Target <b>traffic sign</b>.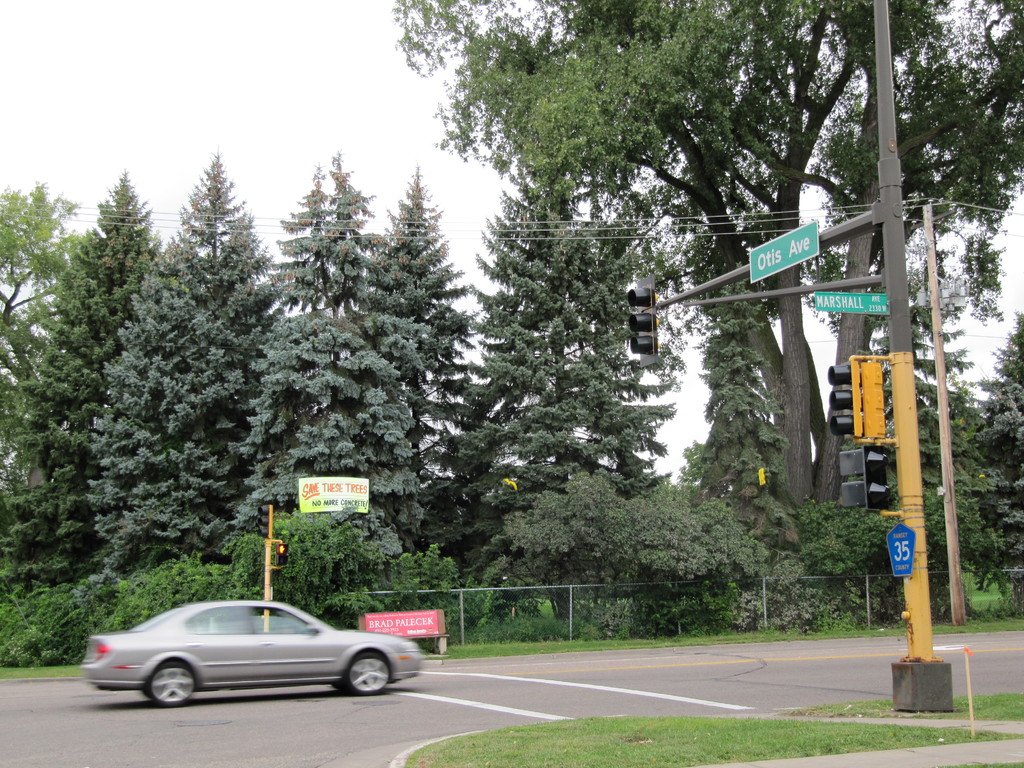
Target region: bbox(804, 289, 893, 316).
